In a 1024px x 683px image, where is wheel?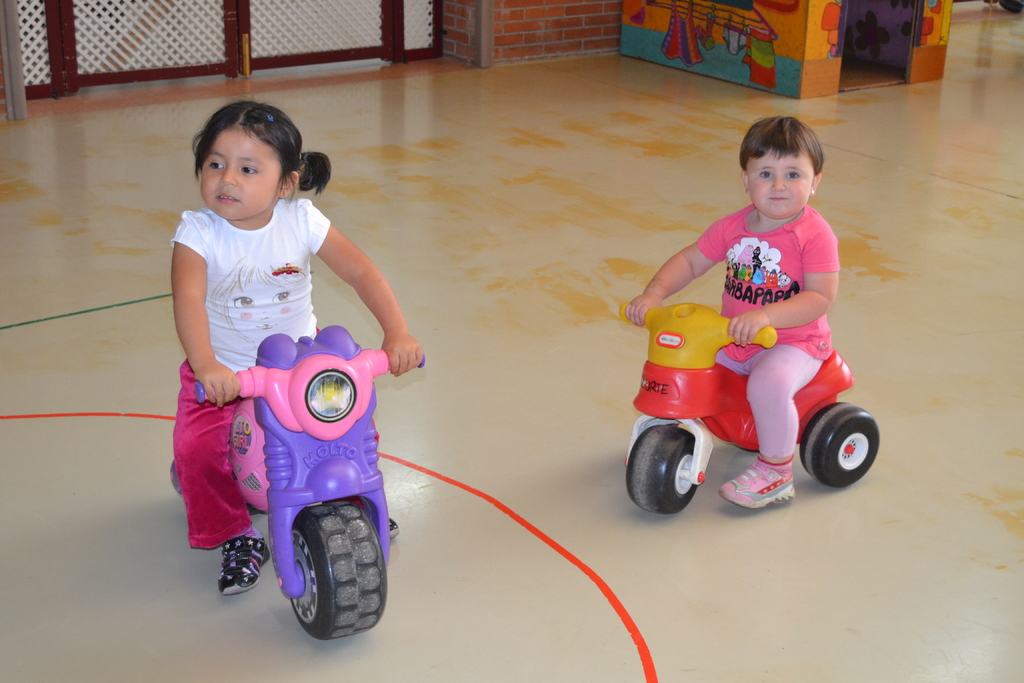
select_region(626, 424, 696, 512).
